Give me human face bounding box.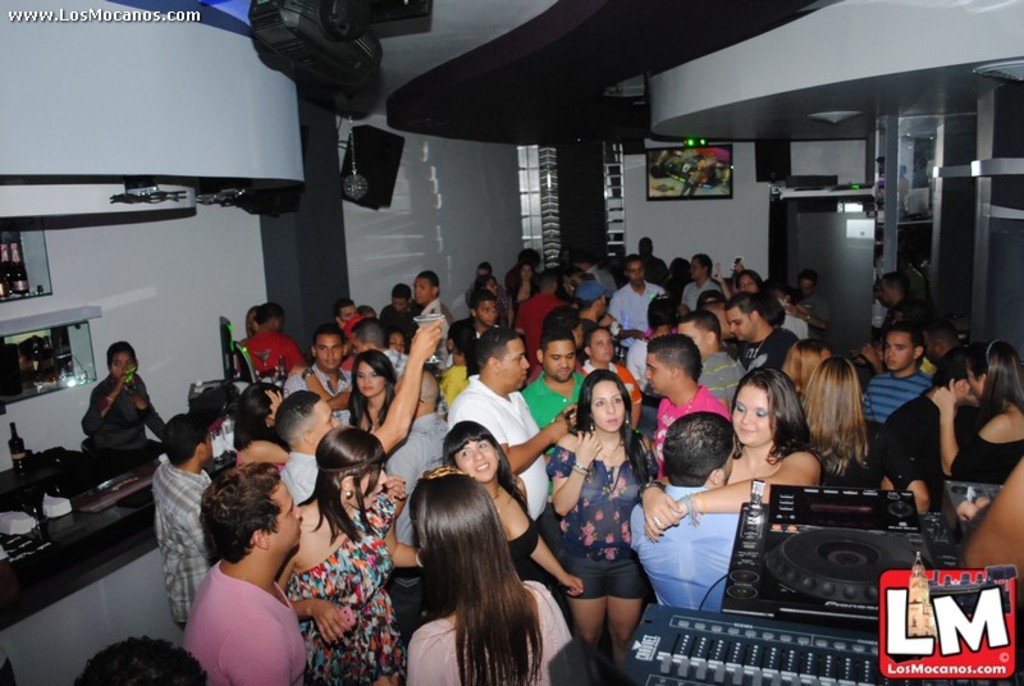
<region>460, 442, 506, 468</region>.
